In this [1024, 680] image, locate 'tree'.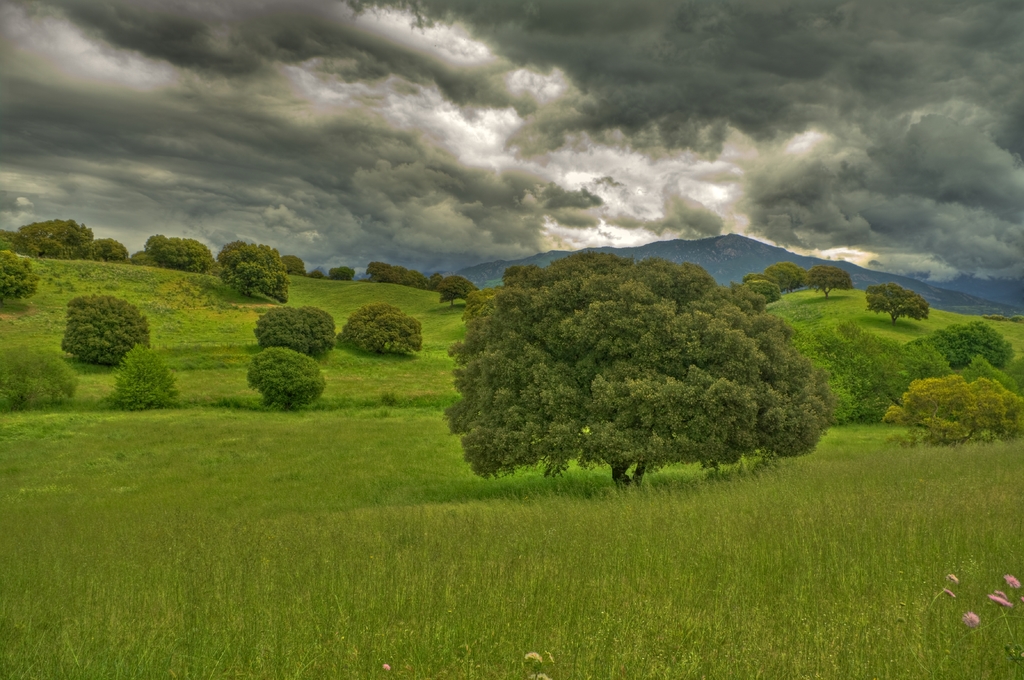
Bounding box: bbox=(0, 244, 38, 312).
